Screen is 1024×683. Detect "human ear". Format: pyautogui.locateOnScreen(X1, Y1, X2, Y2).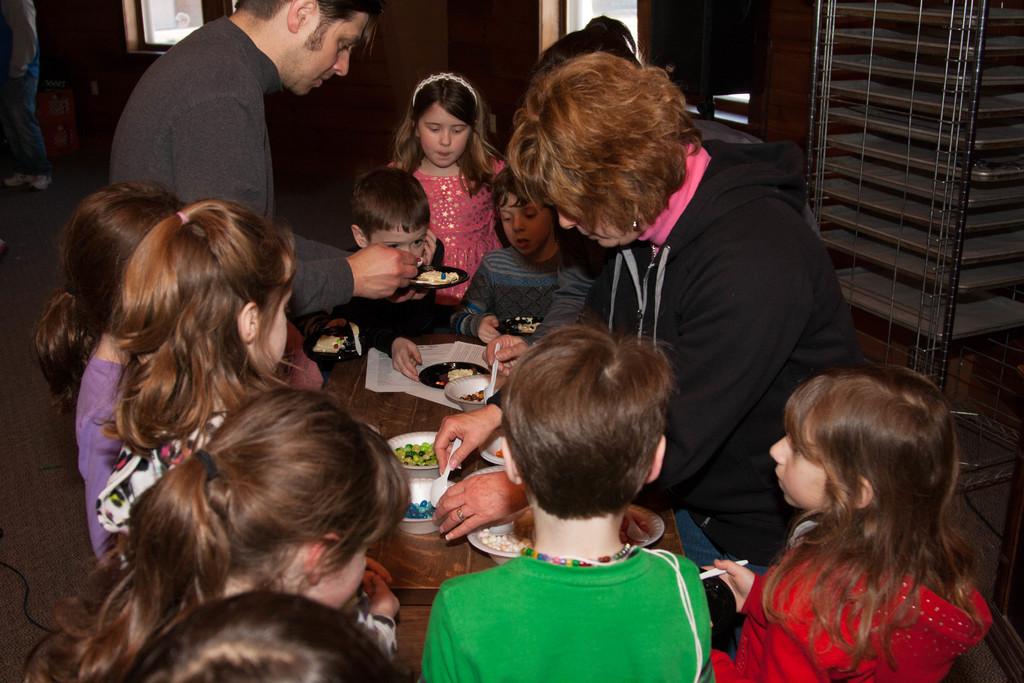
pyautogui.locateOnScreen(855, 475, 874, 505).
